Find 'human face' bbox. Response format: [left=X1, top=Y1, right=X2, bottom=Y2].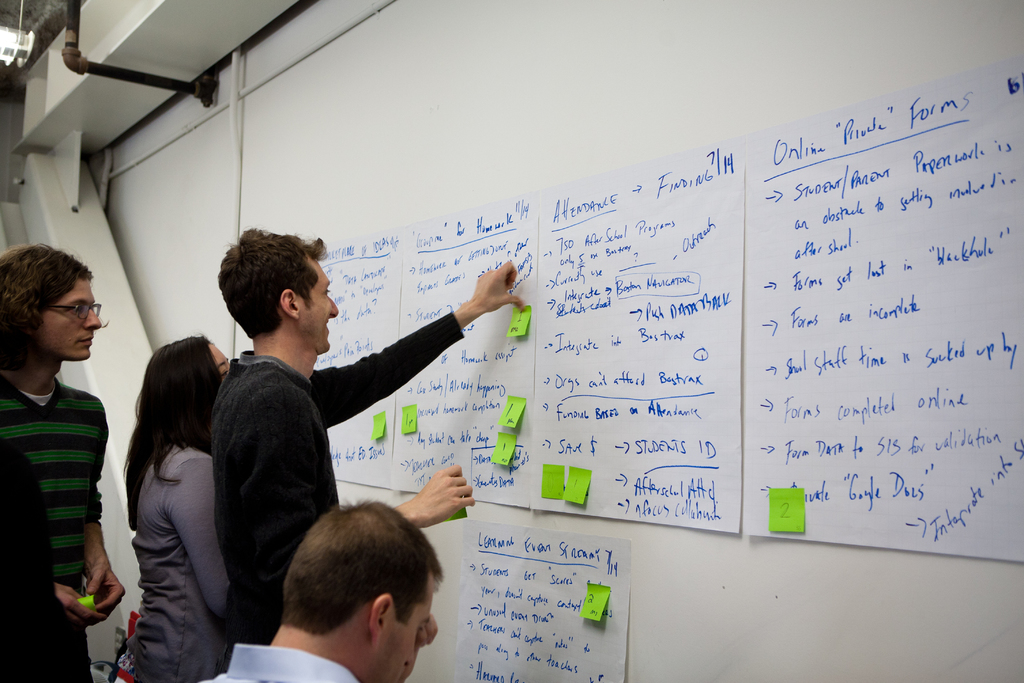
[left=300, top=261, right=340, bottom=357].
